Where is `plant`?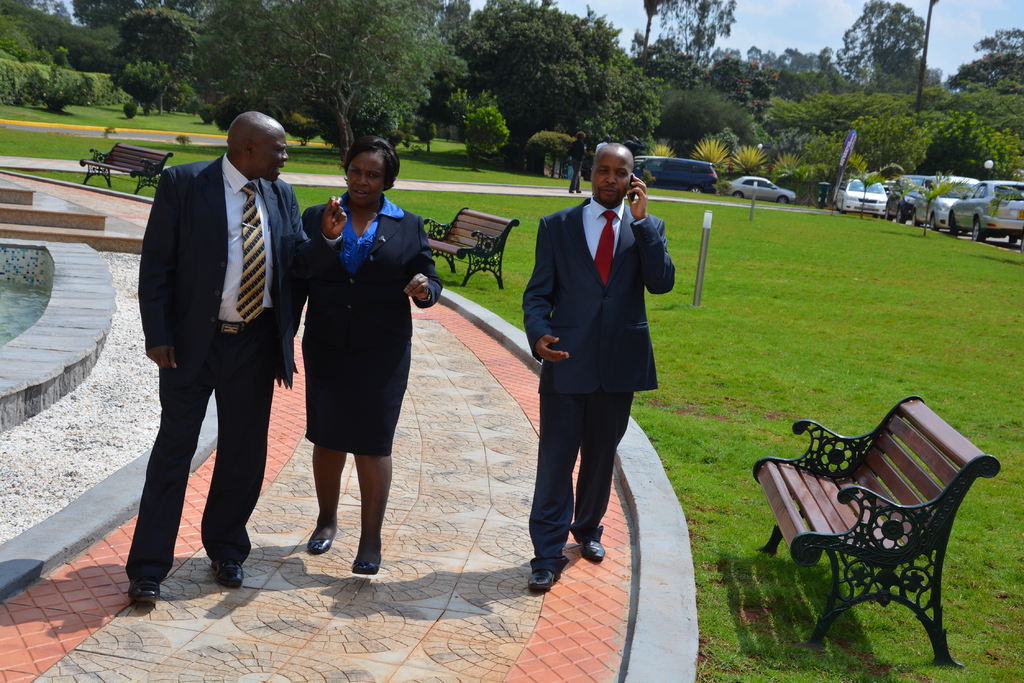
<bbox>981, 176, 1023, 257</bbox>.
